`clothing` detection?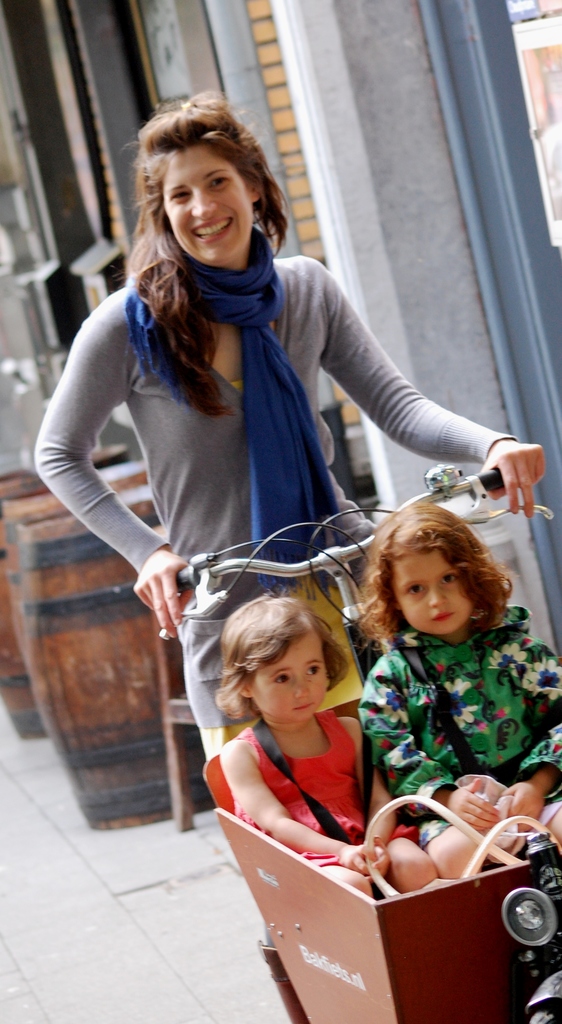
detection(28, 255, 508, 732)
